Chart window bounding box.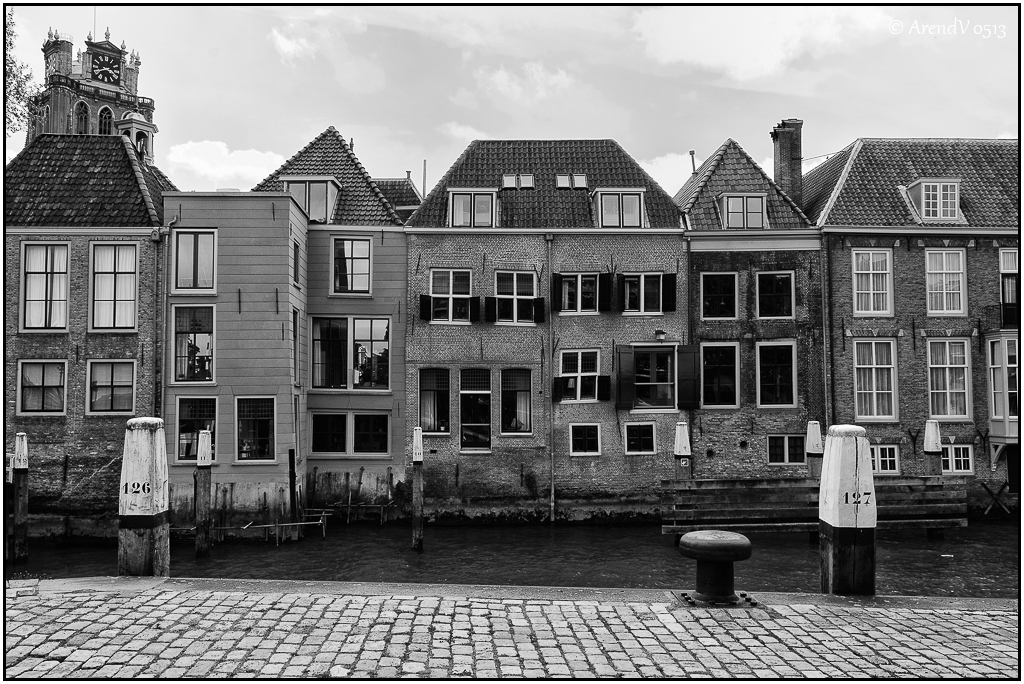
Charted: <bbox>164, 232, 223, 298</bbox>.
